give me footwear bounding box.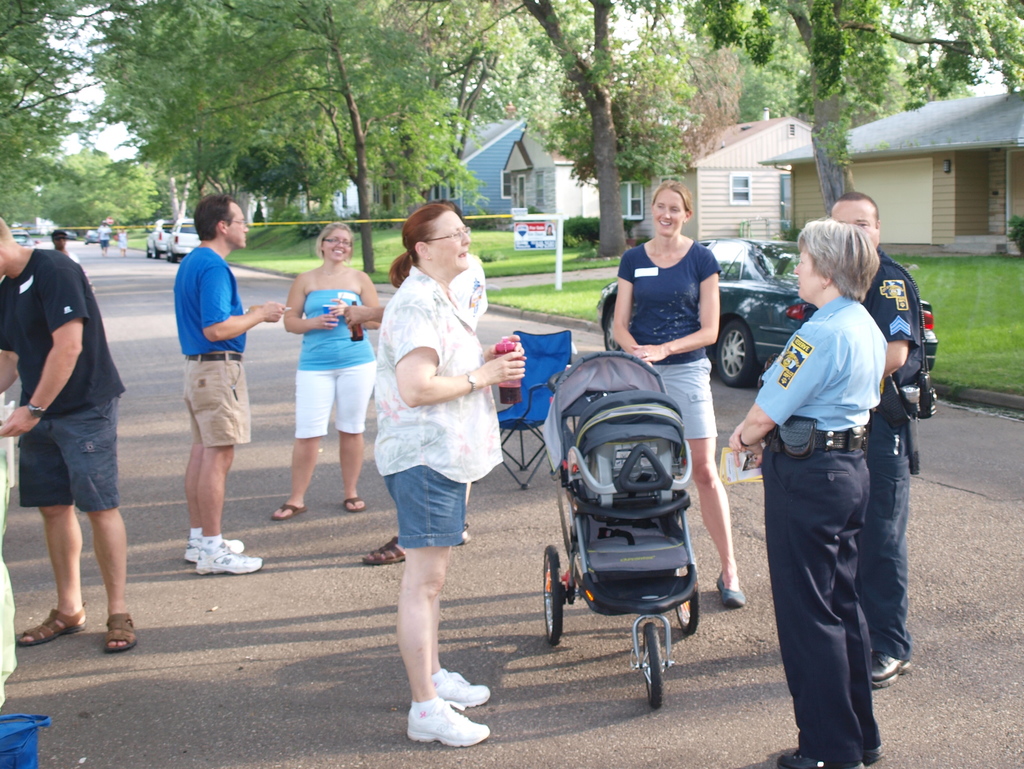
bbox(778, 748, 861, 768).
